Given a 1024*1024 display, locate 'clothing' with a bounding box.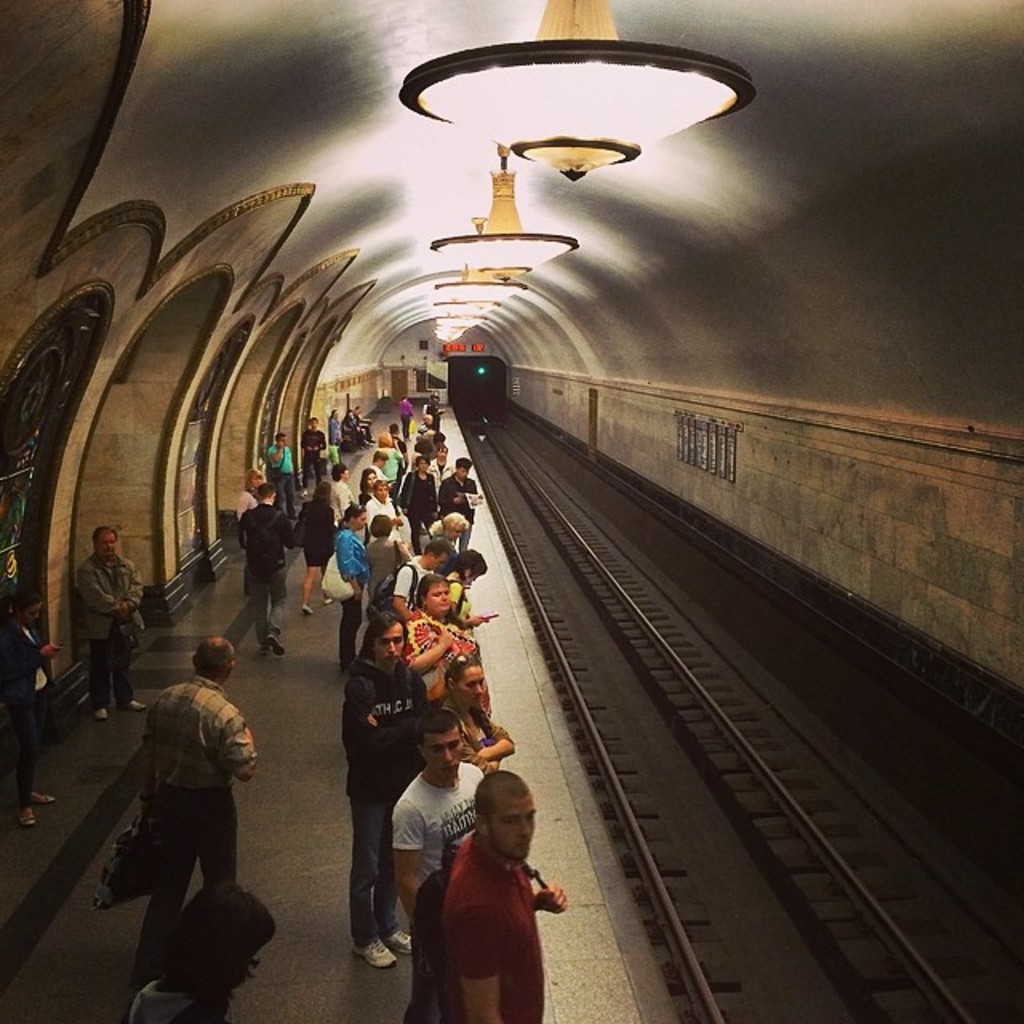
Located: left=430, top=467, right=472, bottom=552.
